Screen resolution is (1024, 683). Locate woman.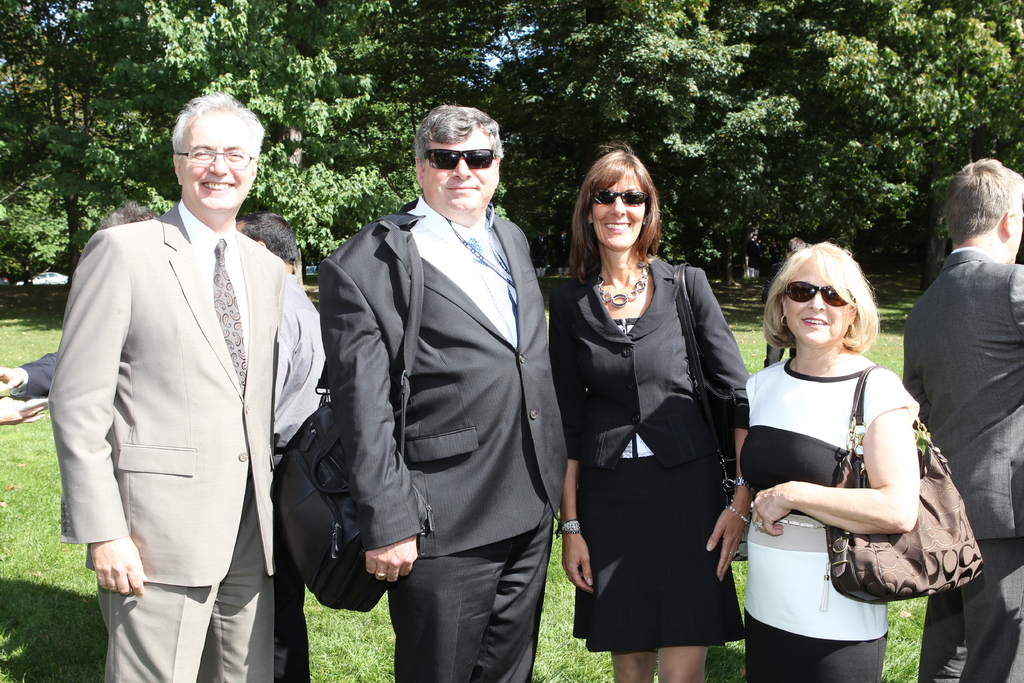
[733, 232, 949, 682].
